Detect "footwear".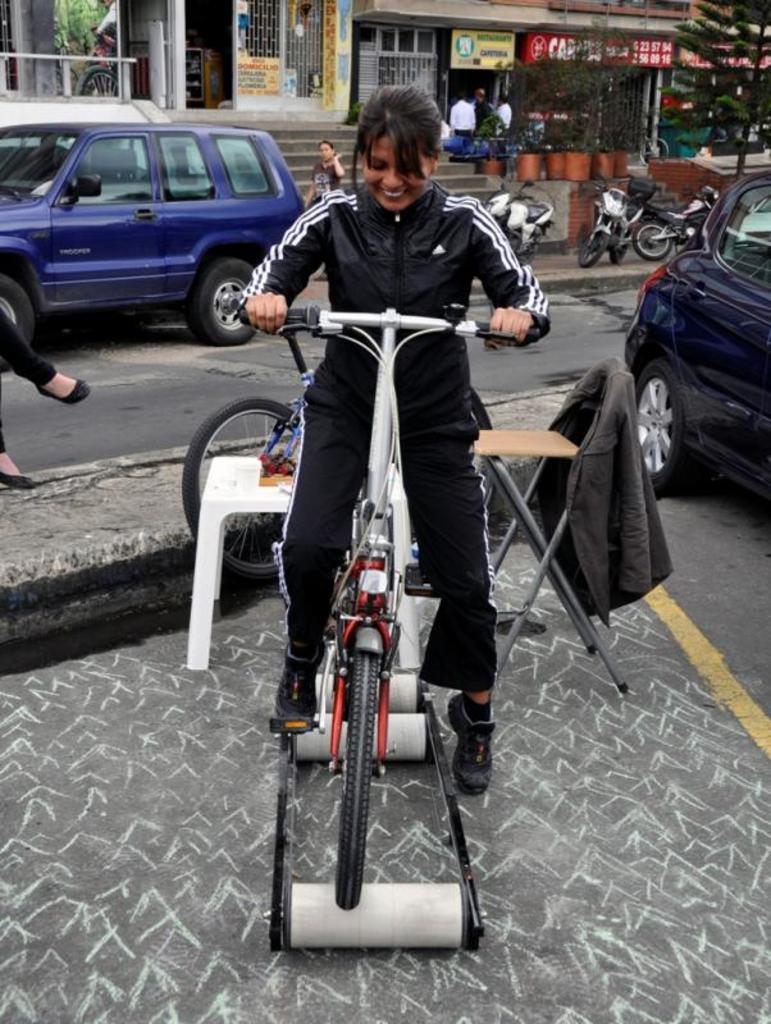
Detected at l=0, t=472, r=38, b=492.
